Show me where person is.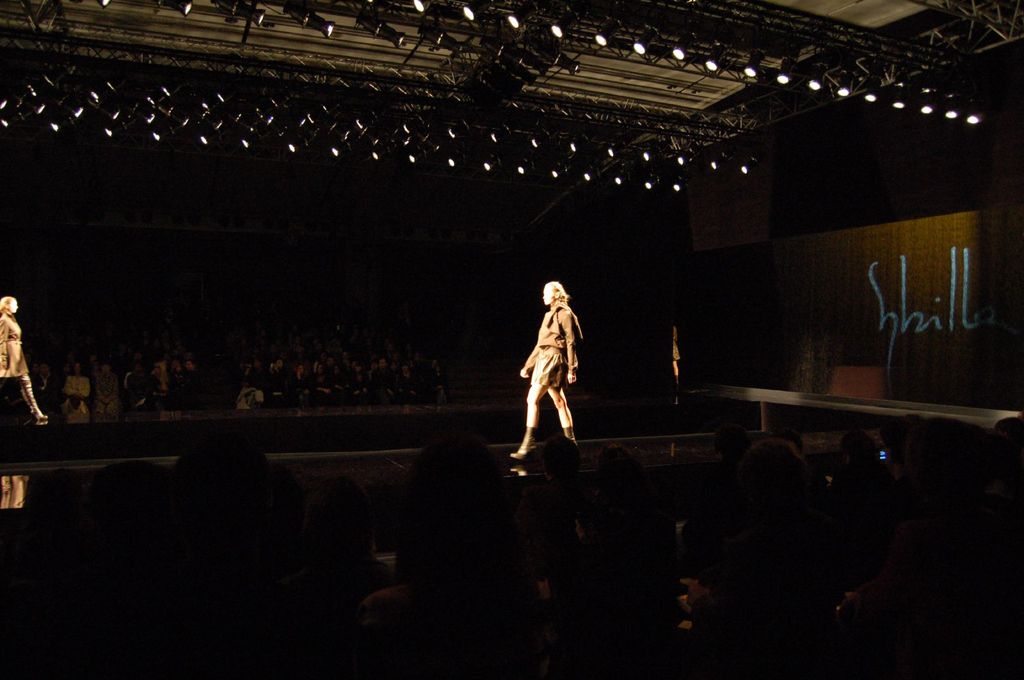
person is at region(0, 295, 47, 418).
